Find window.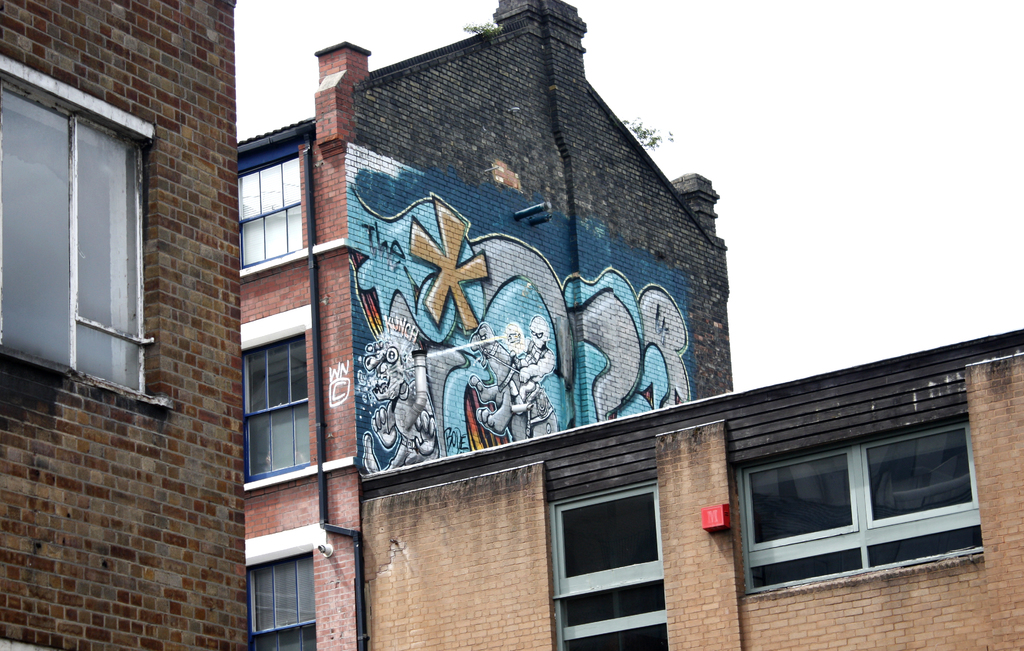
x1=38, y1=81, x2=144, y2=414.
